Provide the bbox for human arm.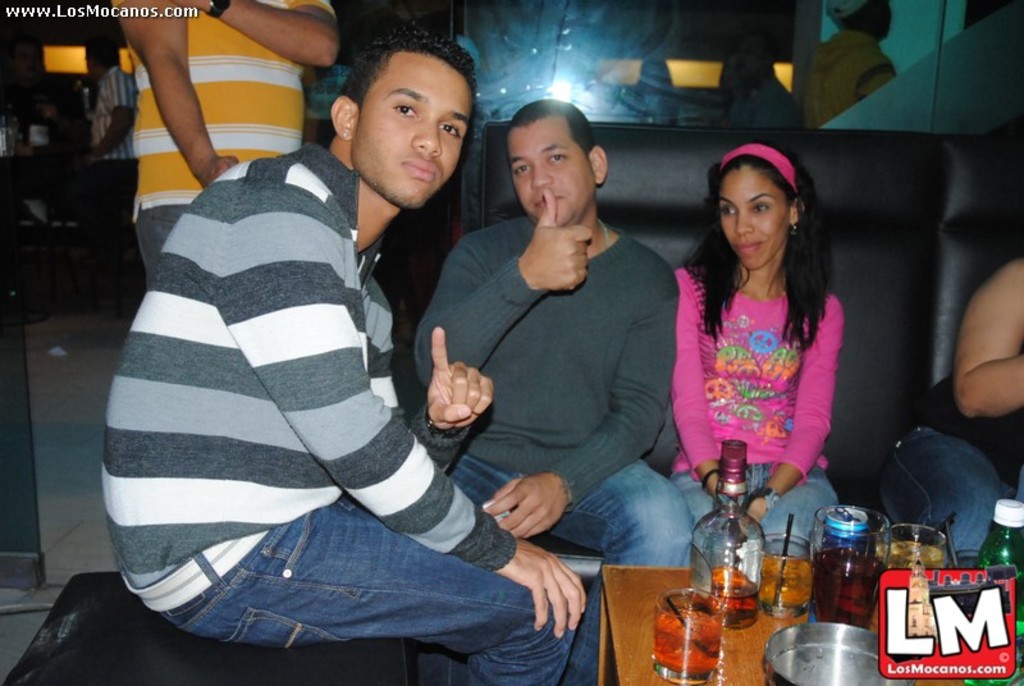
<region>673, 267, 723, 500</region>.
